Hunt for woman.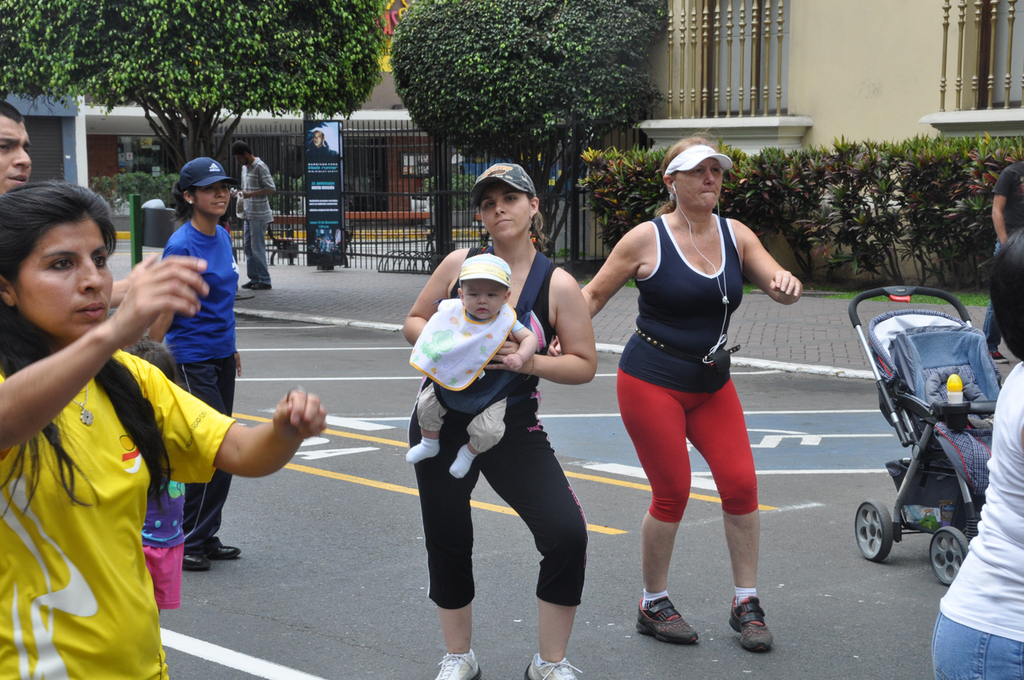
Hunted down at [9, 169, 258, 671].
